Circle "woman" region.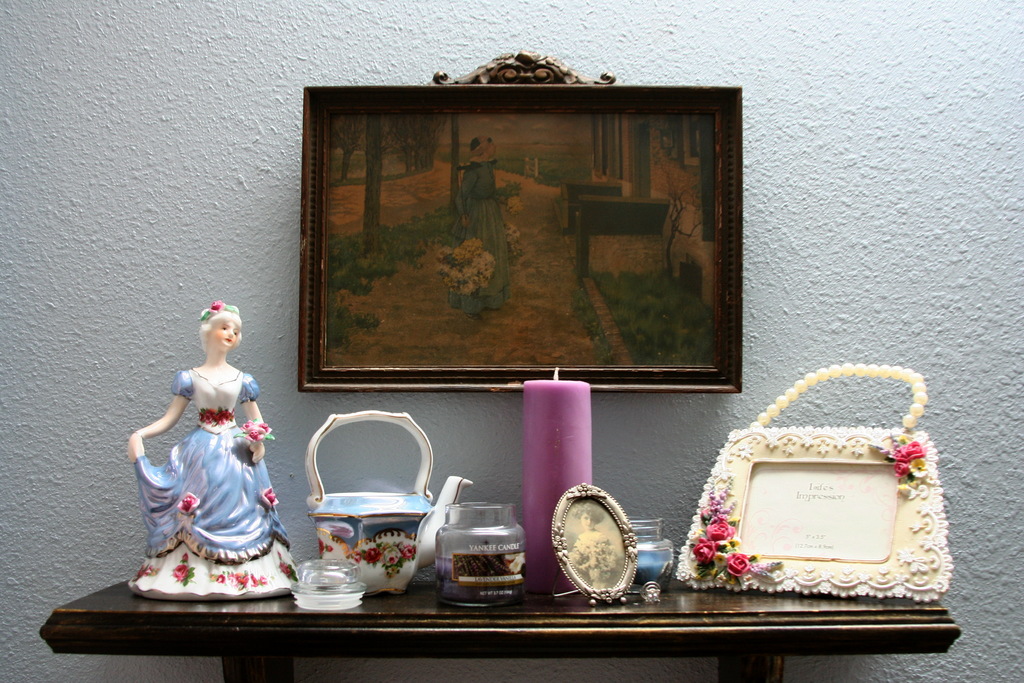
Region: bbox(126, 300, 301, 598).
